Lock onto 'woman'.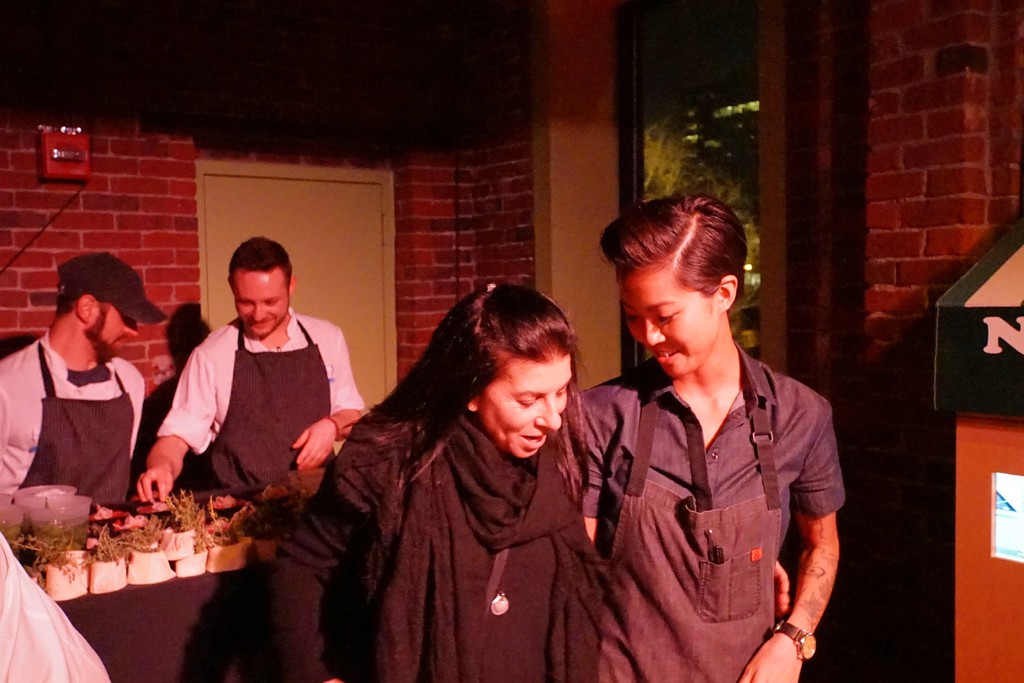
Locked: locate(570, 194, 847, 682).
